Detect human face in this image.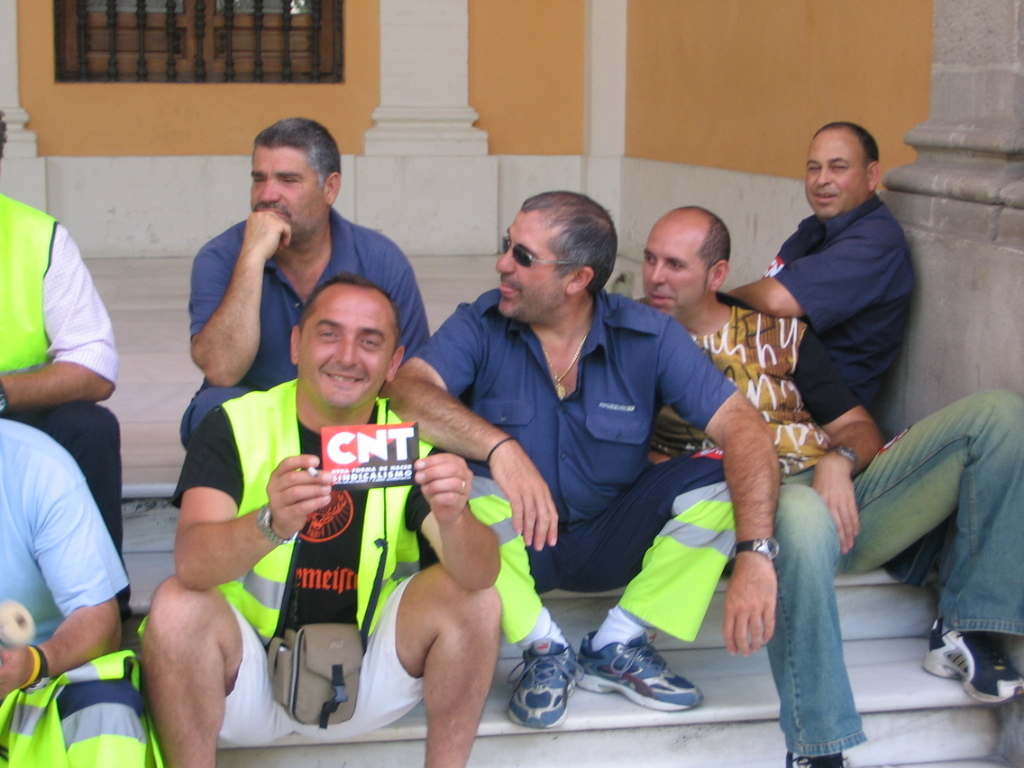
Detection: crop(252, 138, 326, 239).
